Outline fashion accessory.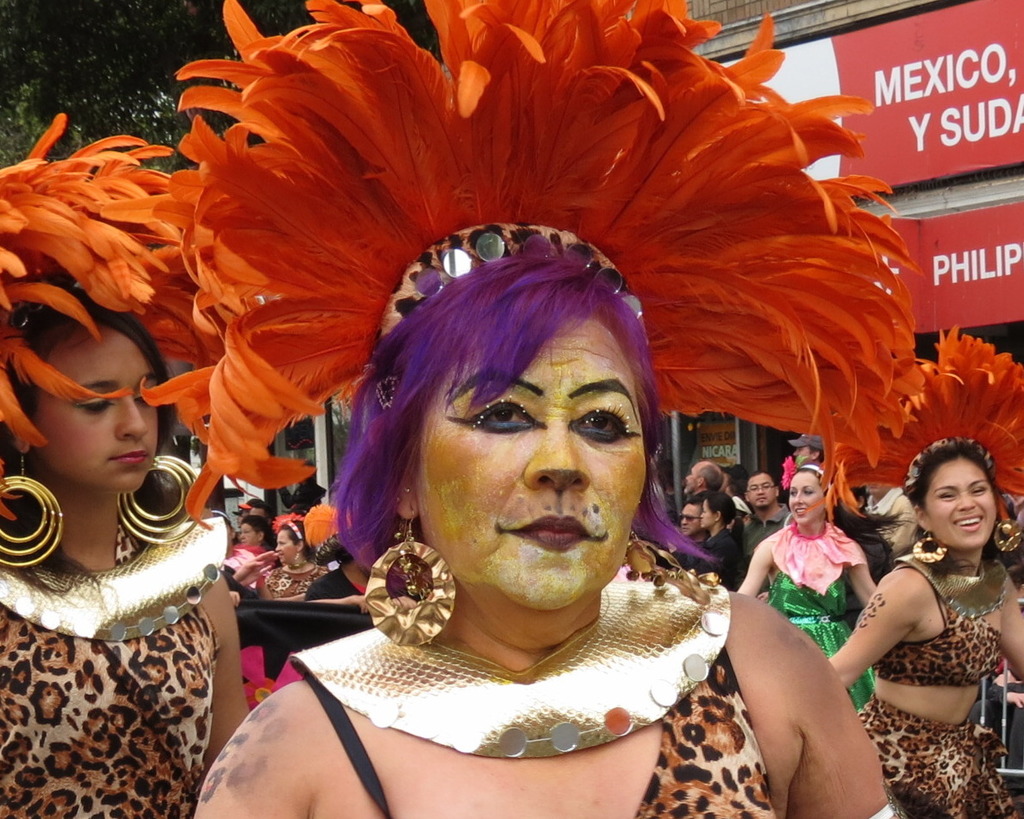
Outline: (294, 549, 302, 560).
